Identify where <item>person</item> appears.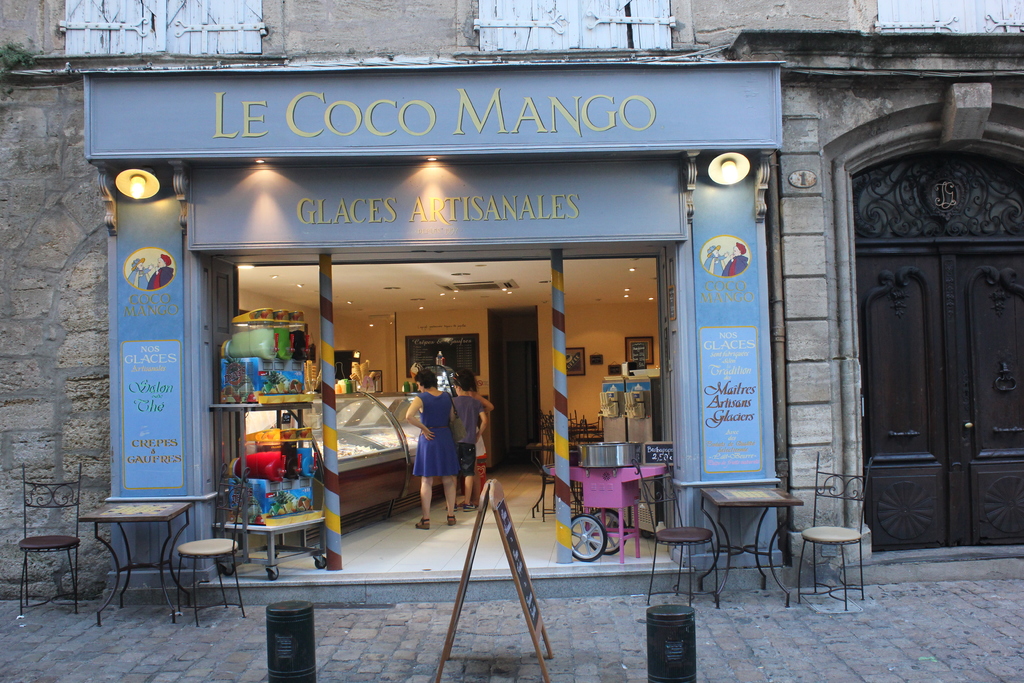
Appears at x1=447 y1=366 x2=488 y2=507.
